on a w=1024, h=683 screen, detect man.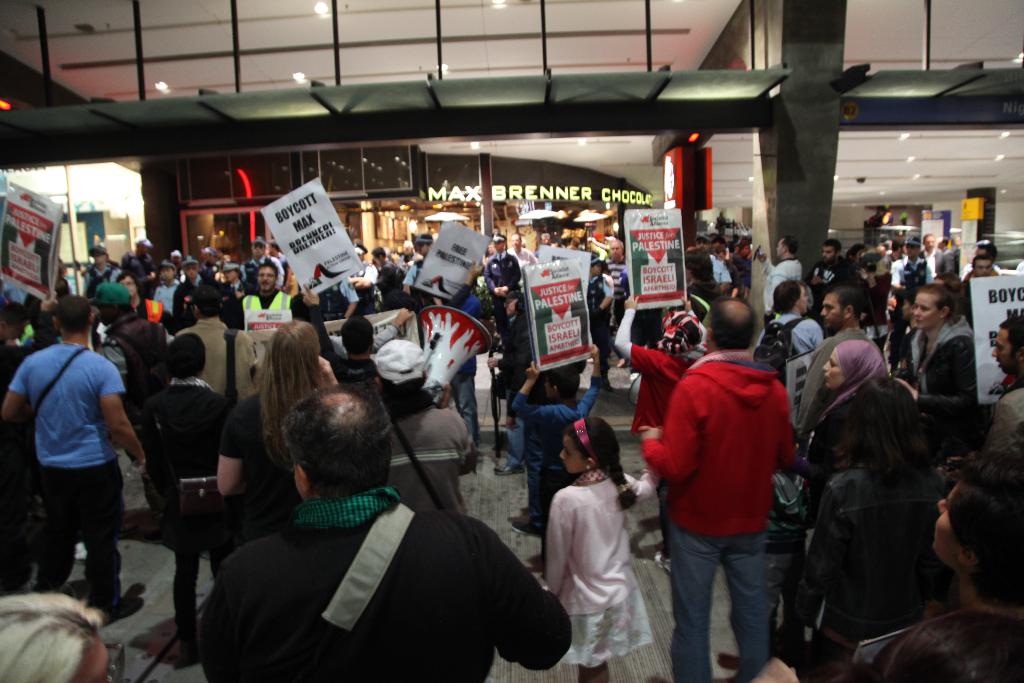
x1=195 y1=371 x2=572 y2=682.
